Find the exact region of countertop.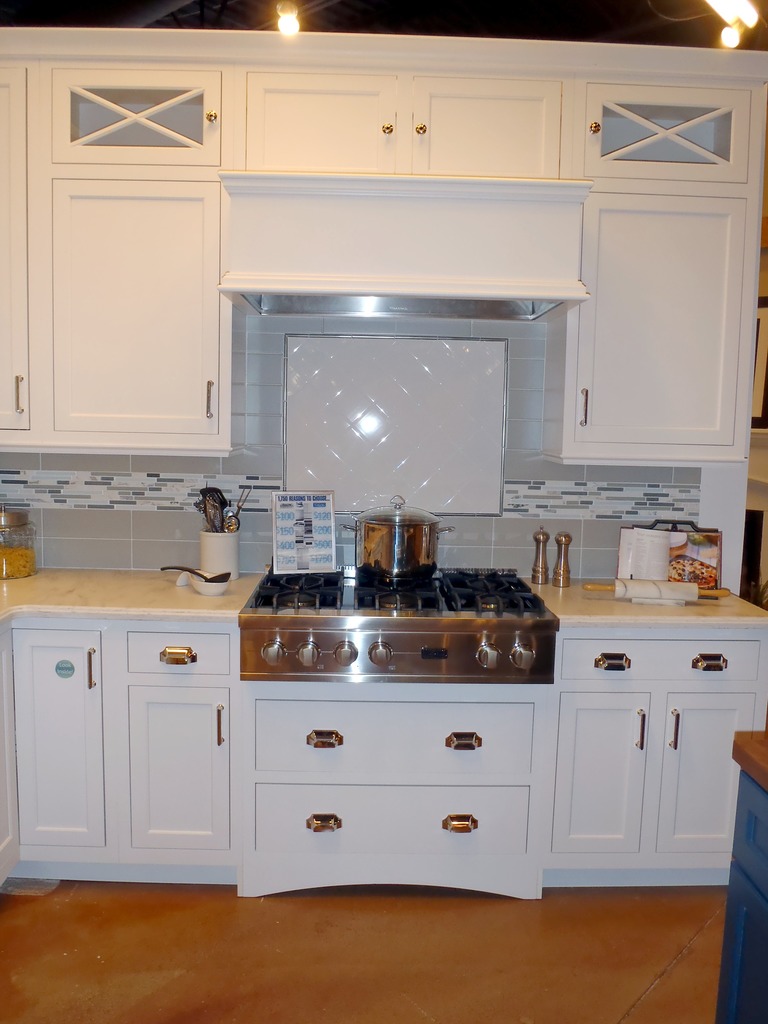
Exact region: 0/567/756/910.
